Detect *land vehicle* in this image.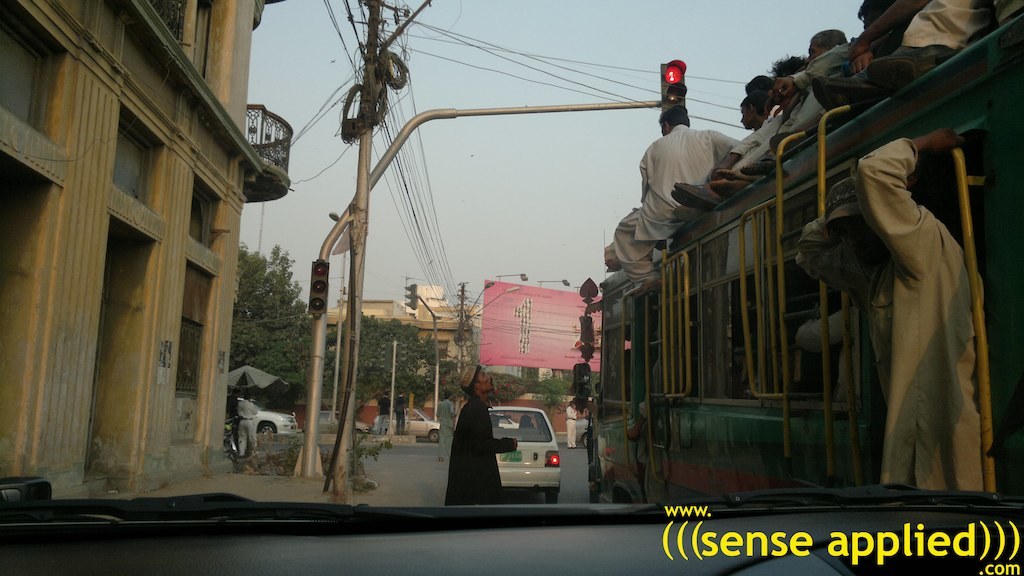
Detection: <bbox>225, 395, 298, 435</bbox>.
